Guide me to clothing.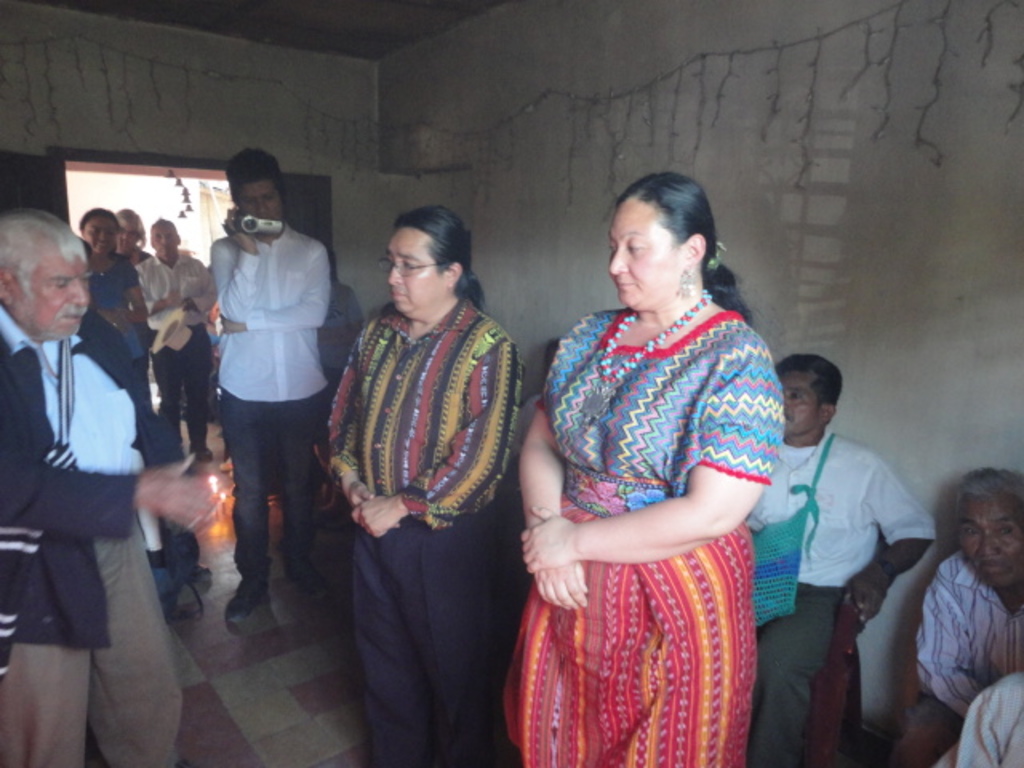
Guidance: 211,224,326,570.
